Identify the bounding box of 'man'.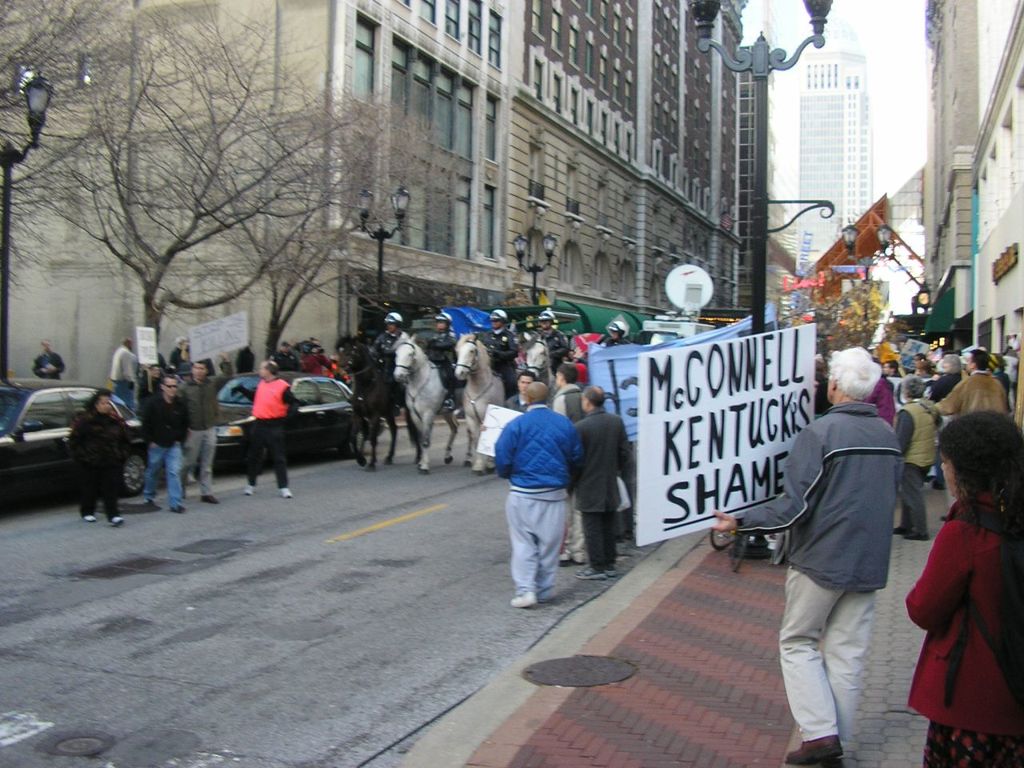
[482,368,534,442].
